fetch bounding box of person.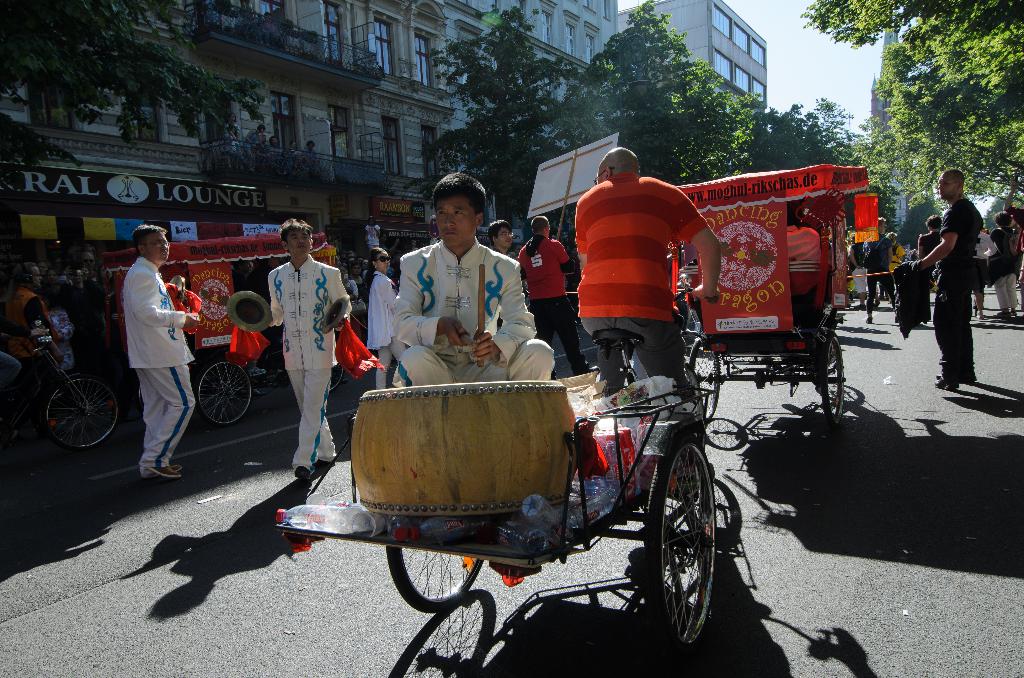
Bbox: detection(847, 227, 874, 304).
